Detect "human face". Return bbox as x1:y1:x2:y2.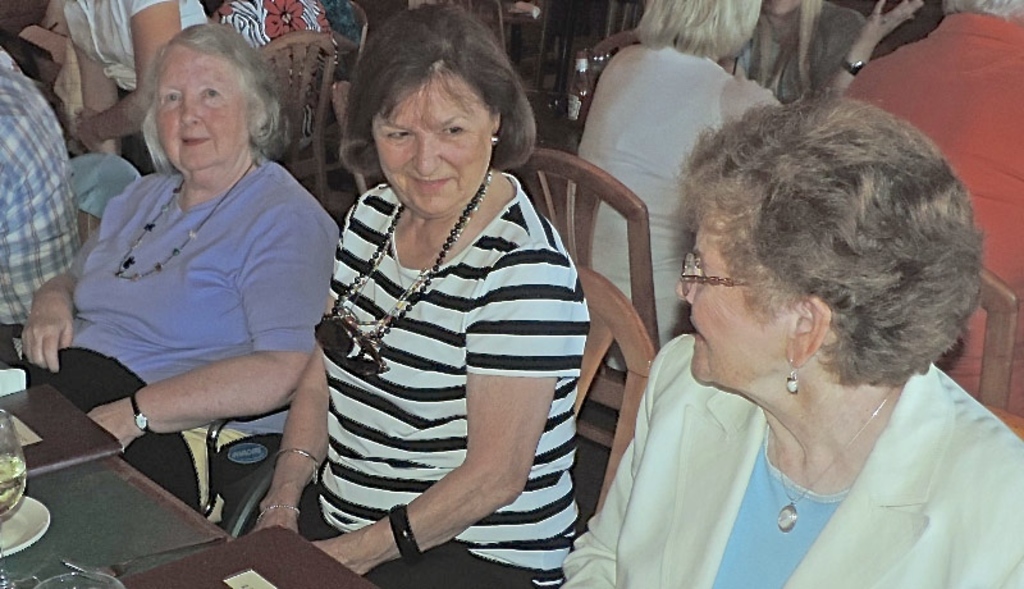
671:211:777:385.
